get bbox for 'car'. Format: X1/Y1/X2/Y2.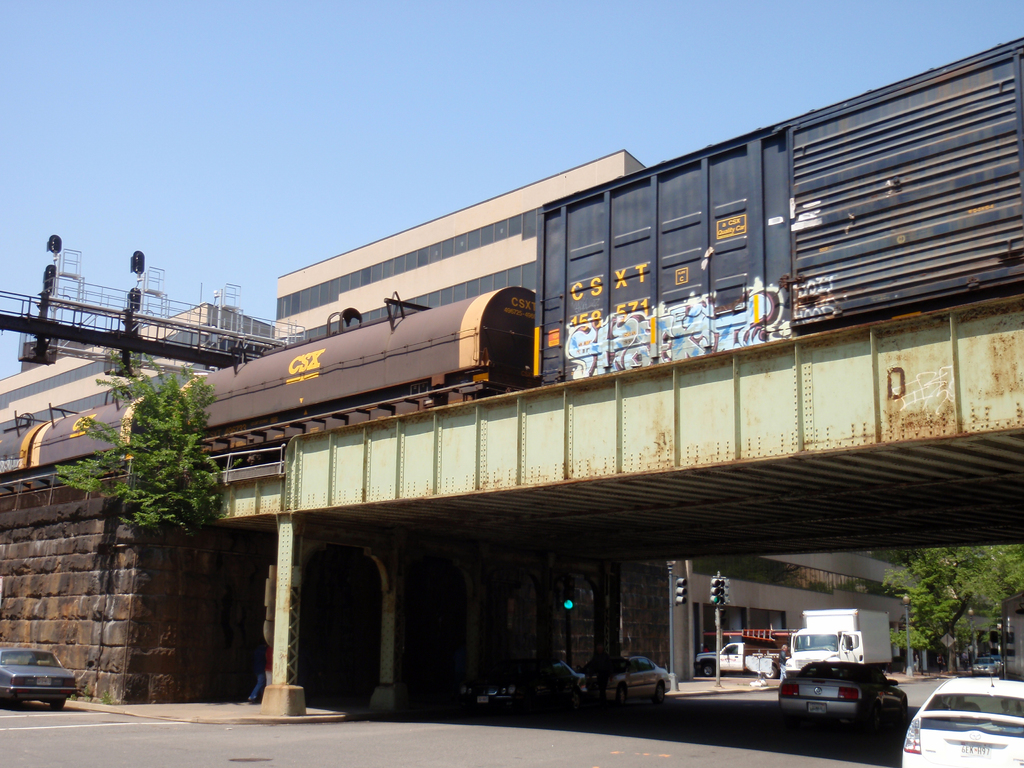
902/666/1023/767.
